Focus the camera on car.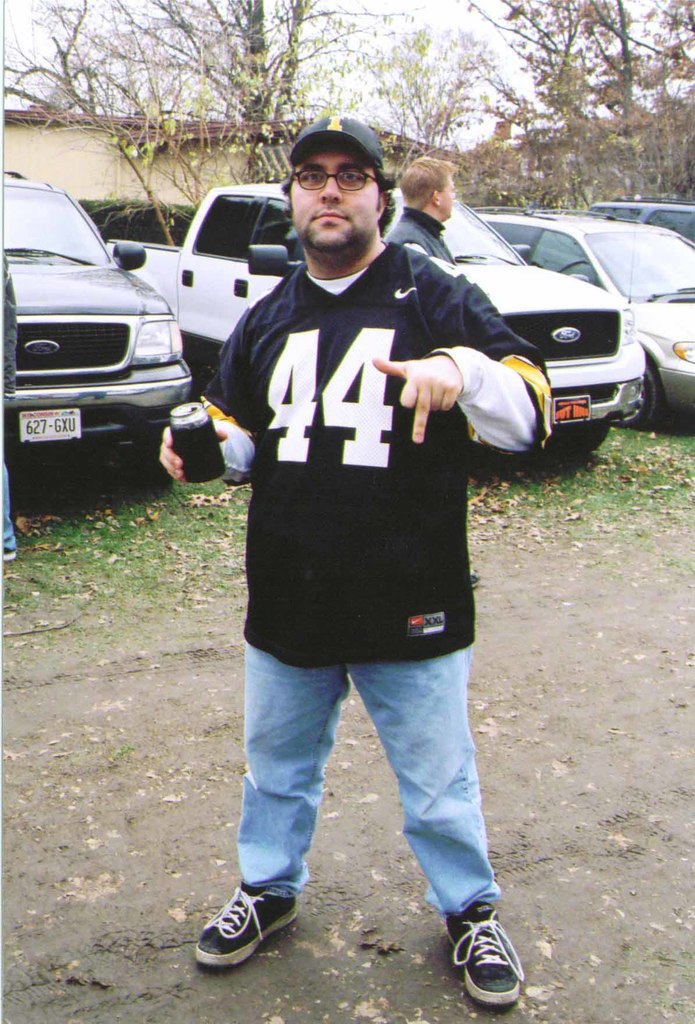
Focus region: <bbox>1, 175, 203, 488</bbox>.
